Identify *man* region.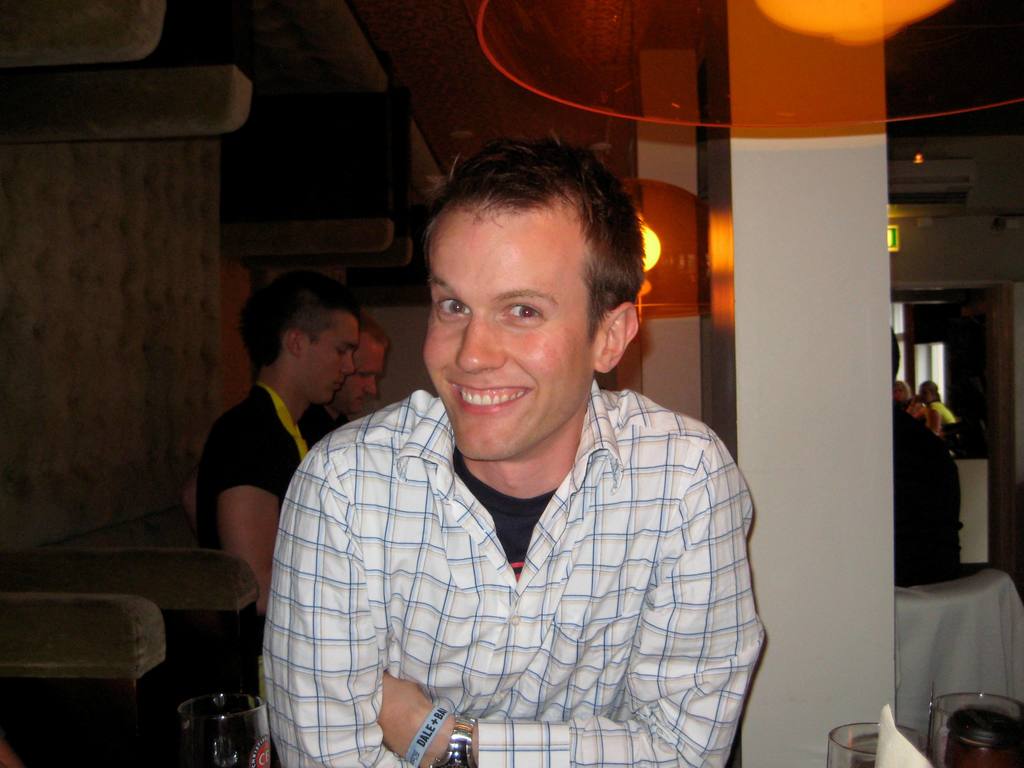
Region: 228, 148, 749, 746.
